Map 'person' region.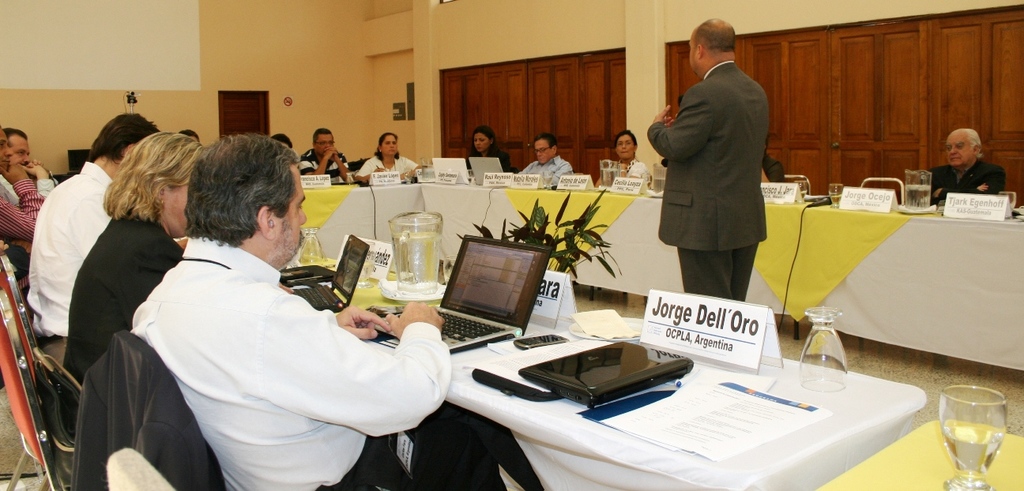
Mapped to left=299, top=126, right=351, bottom=182.
